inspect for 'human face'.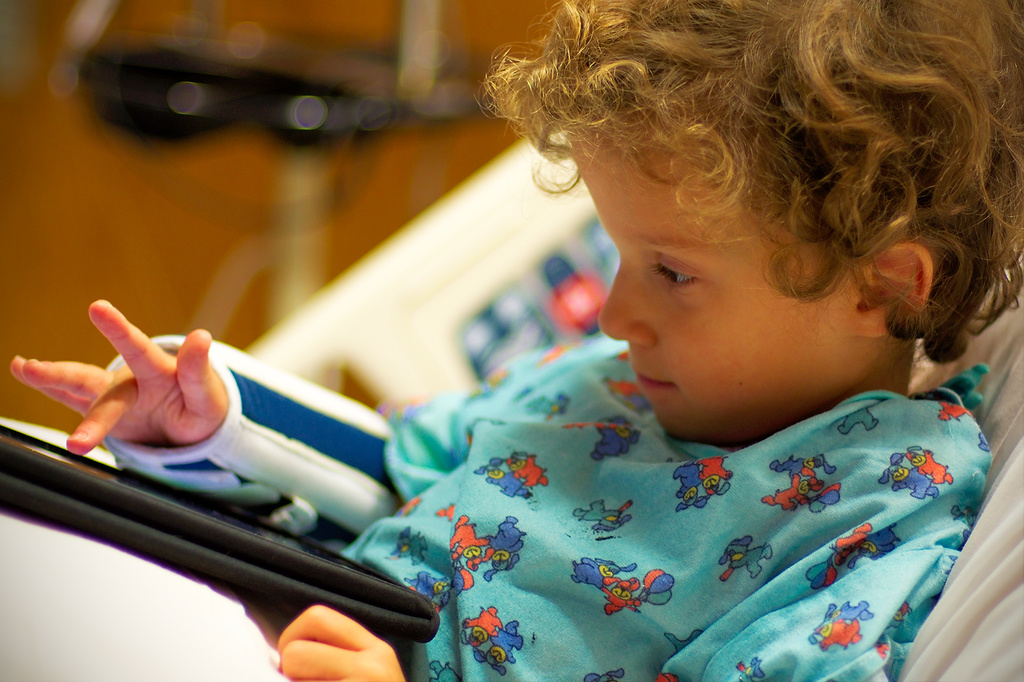
Inspection: 568:113:845:445.
